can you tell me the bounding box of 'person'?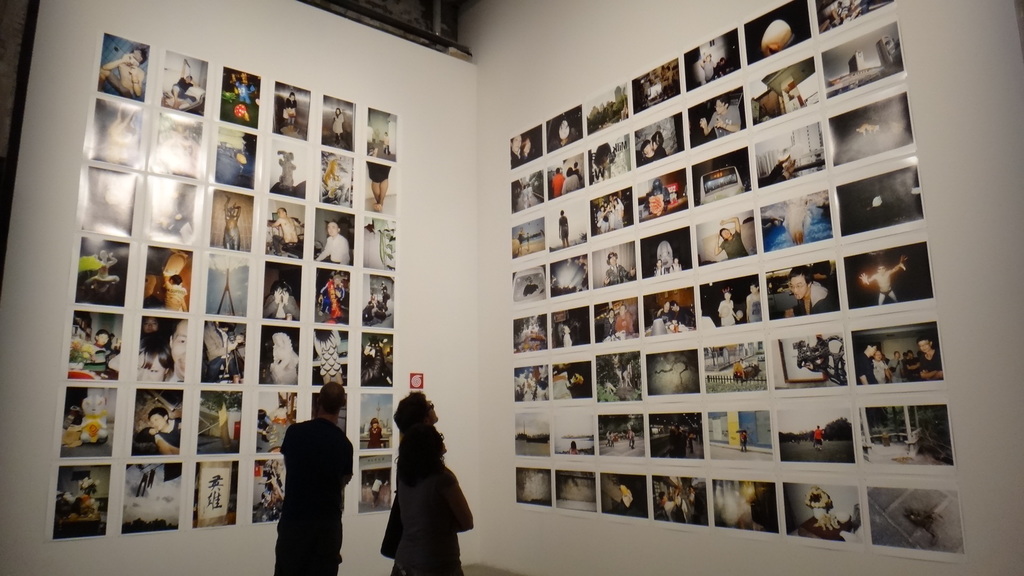
[x1=671, y1=300, x2=692, y2=327].
